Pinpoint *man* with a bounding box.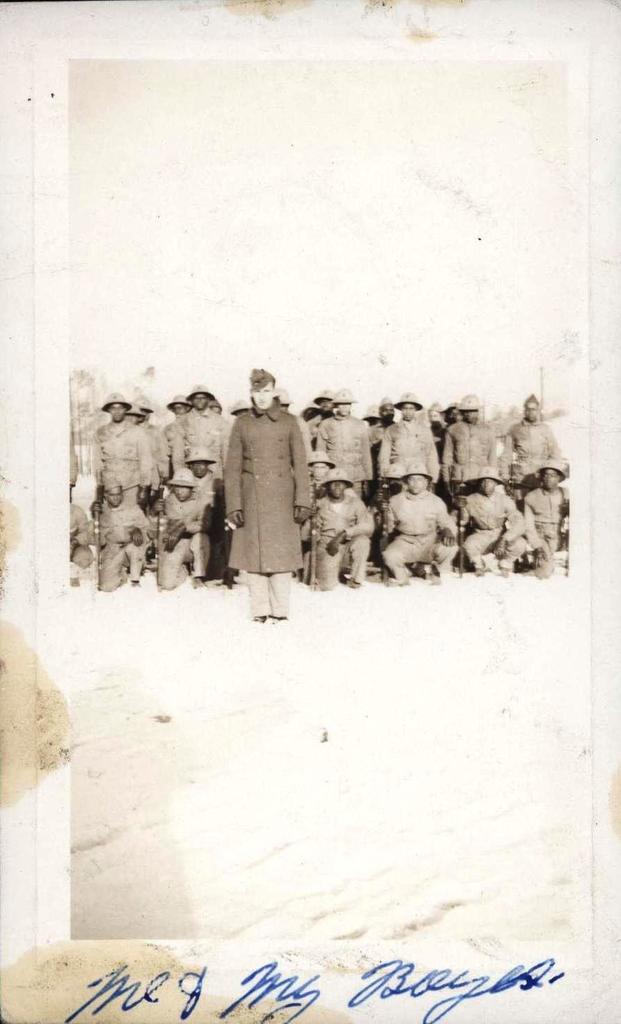
bbox(501, 381, 571, 483).
